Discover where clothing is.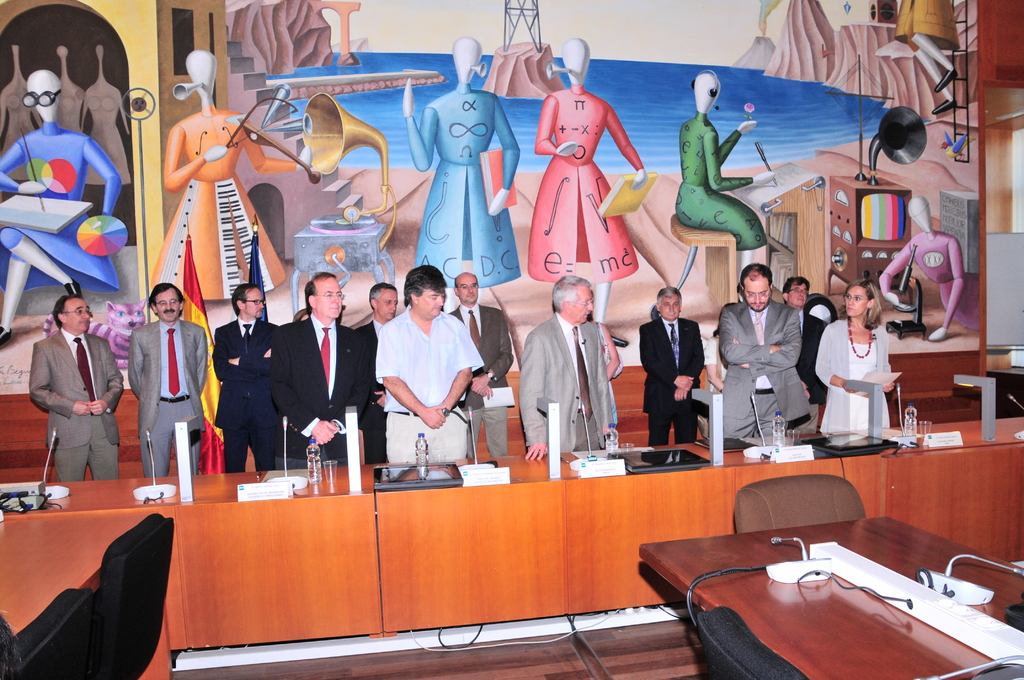
Discovered at <region>370, 306, 486, 465</region>.
